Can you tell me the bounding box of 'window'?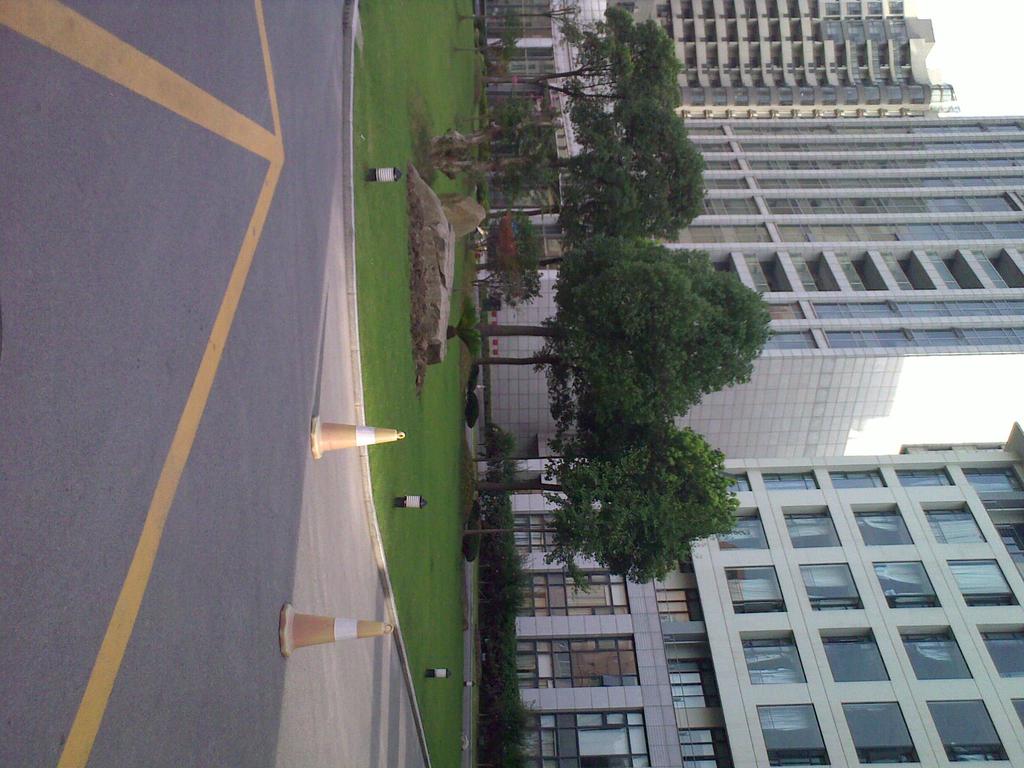
[945,555,1019,613].
